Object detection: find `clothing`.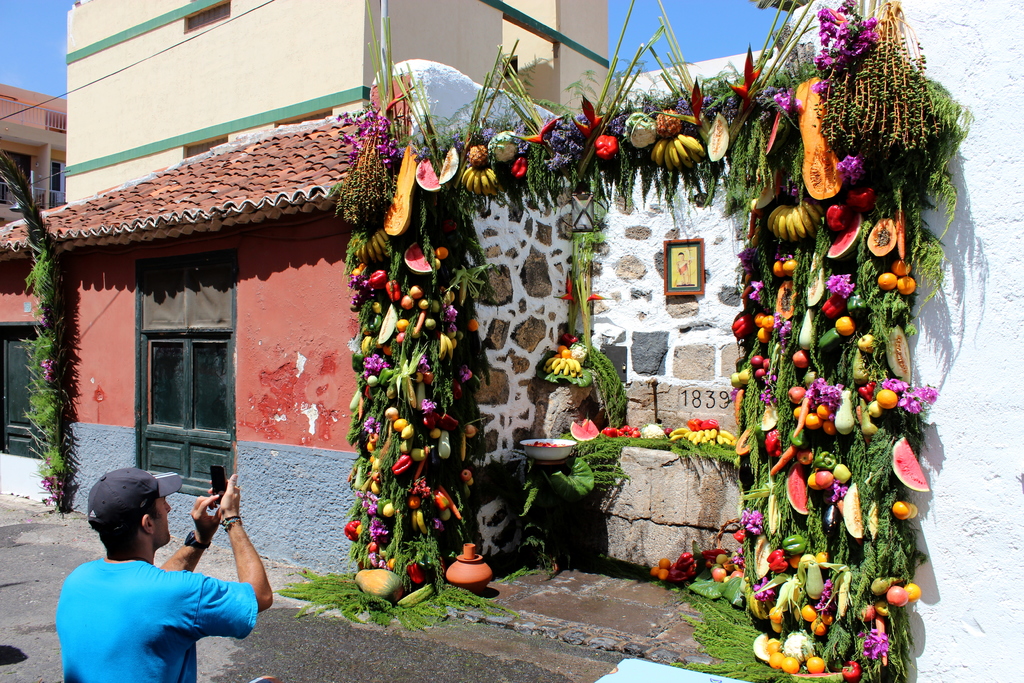
[49, 539, 257, 671].
